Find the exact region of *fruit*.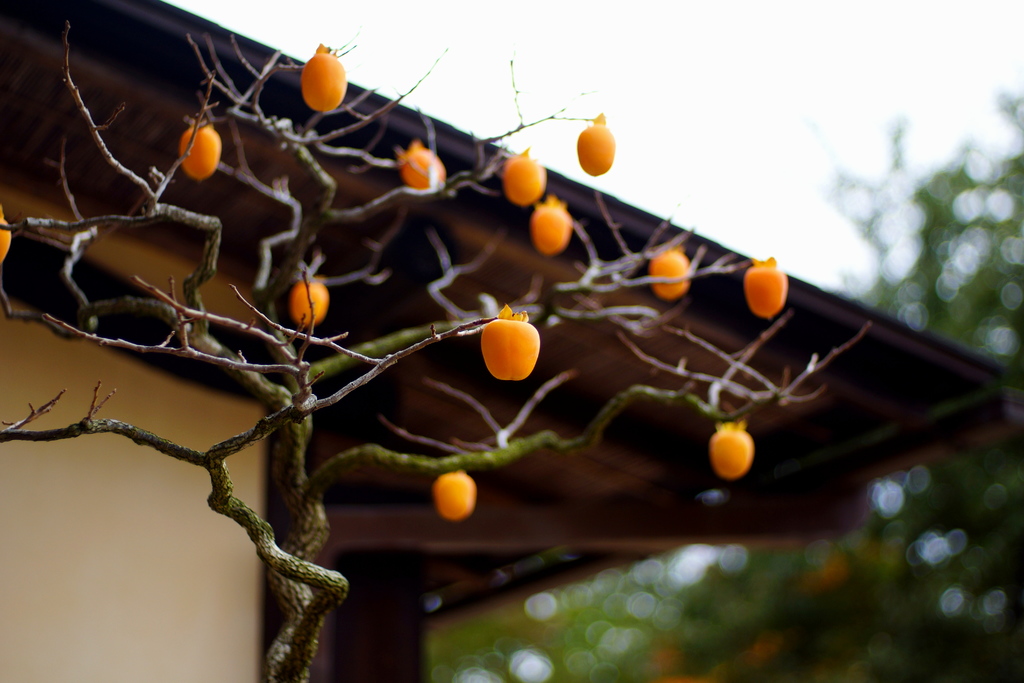
Exact region: l=704, t=413, r=758, b=478.
